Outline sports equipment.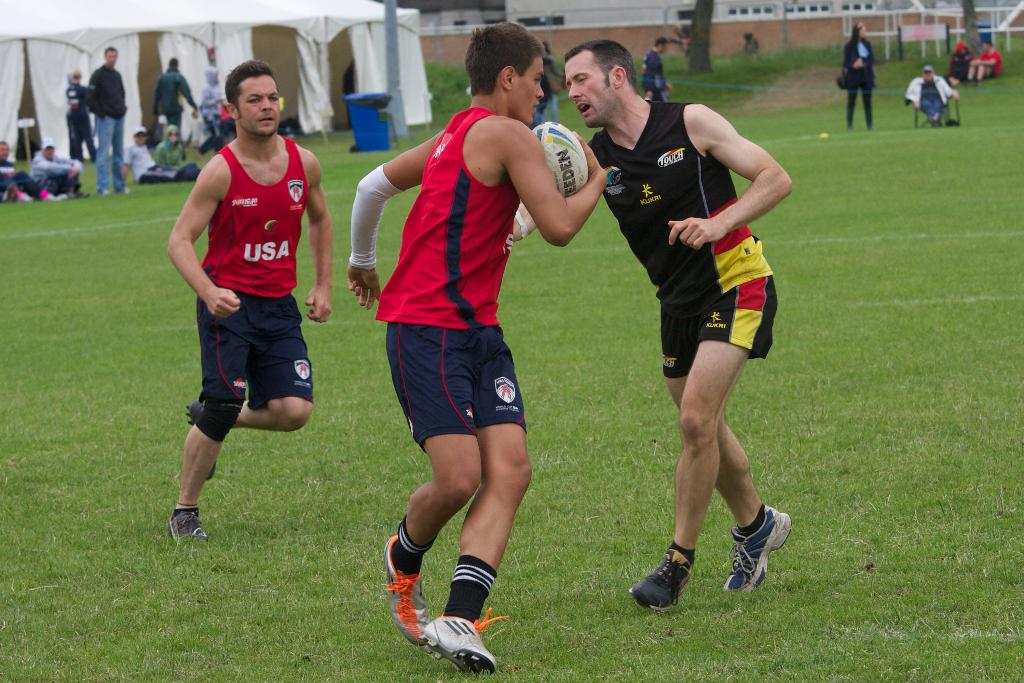
Outline: crop(720, 511, 788, 595).
